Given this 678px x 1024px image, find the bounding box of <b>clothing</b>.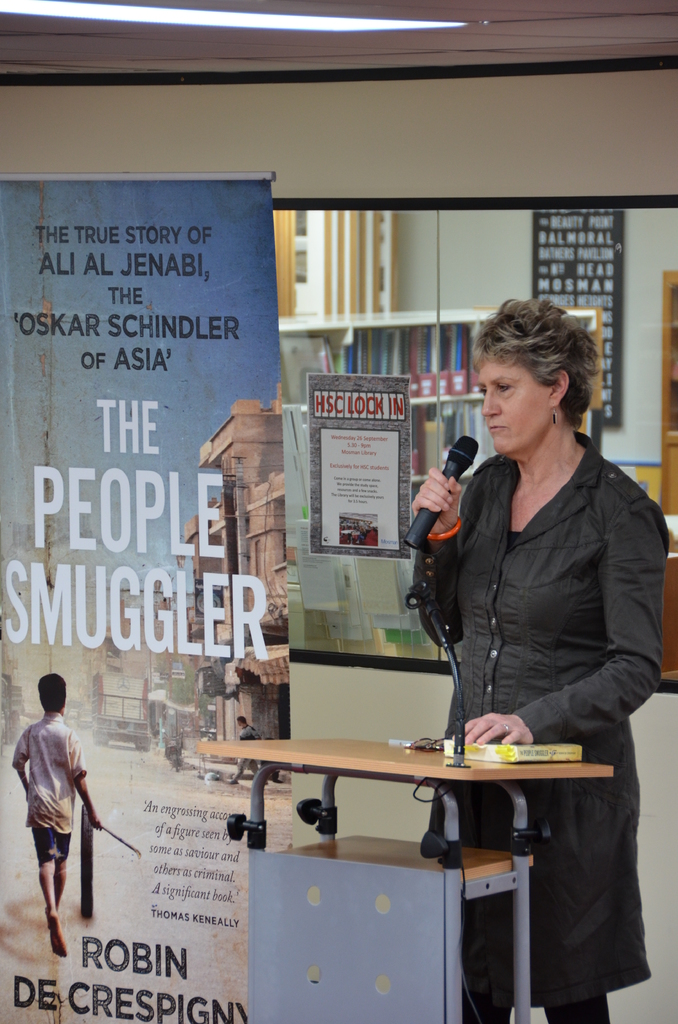
box=[7, 710, 93, 857].
